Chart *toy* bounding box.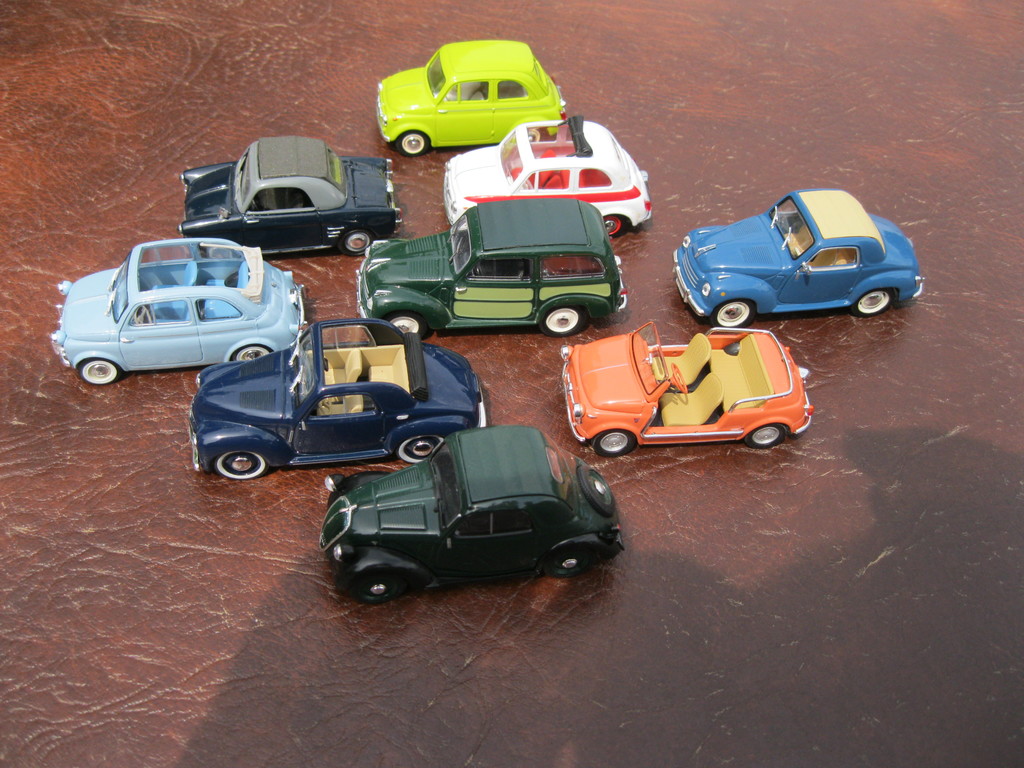
Charted: 188,316,486,481.
